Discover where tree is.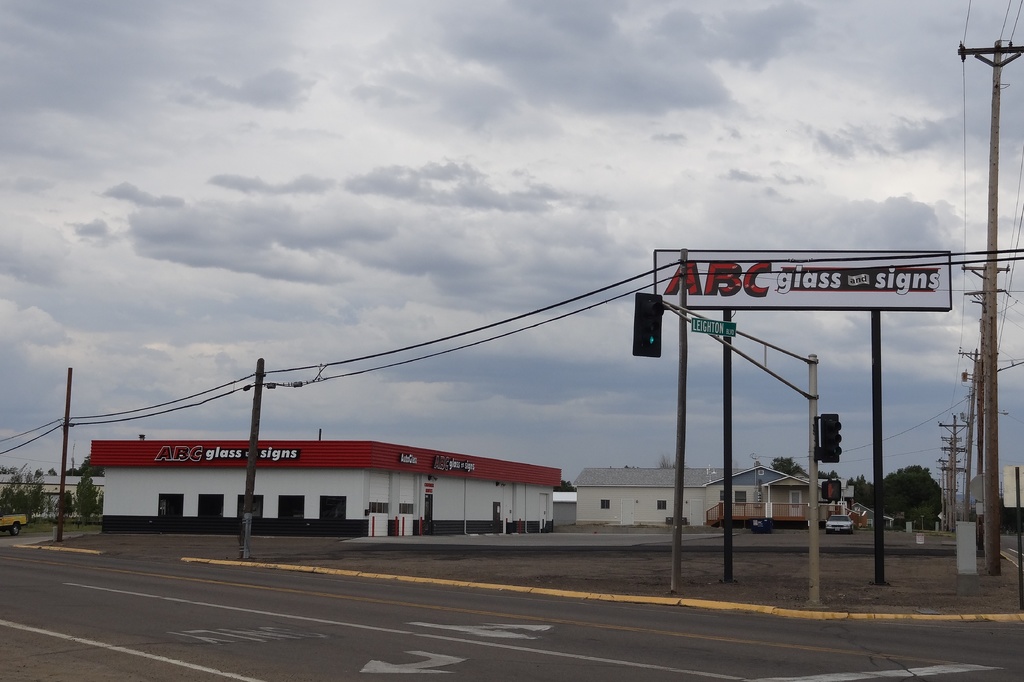
Discovered at rect(73, 446, 95, 478).
